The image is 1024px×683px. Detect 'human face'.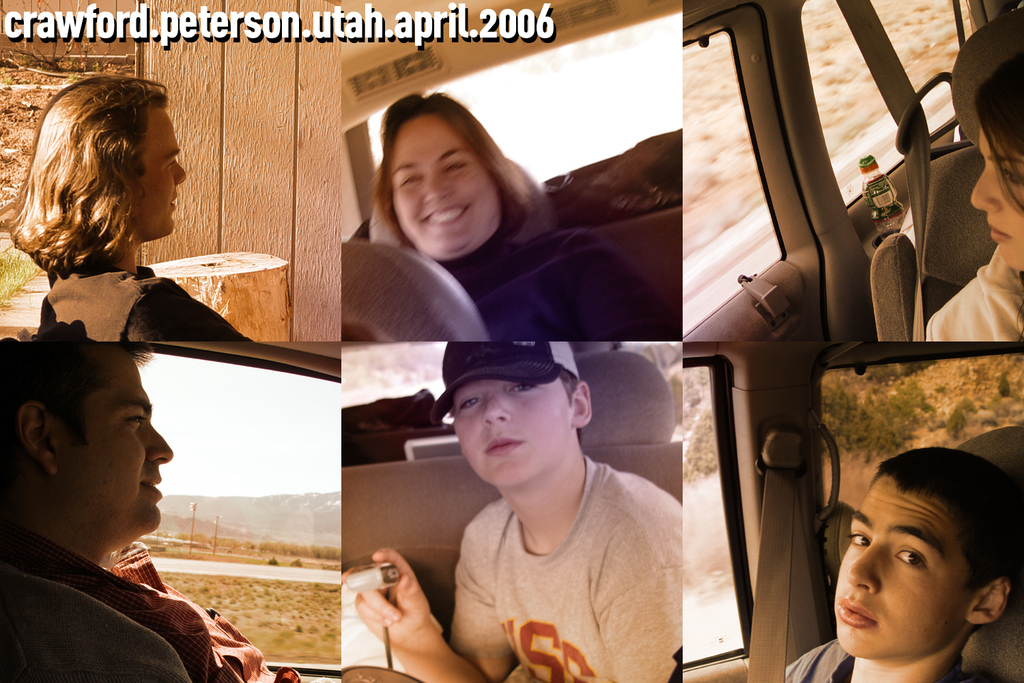
Detection: rect(57, 352, 176, 540).
